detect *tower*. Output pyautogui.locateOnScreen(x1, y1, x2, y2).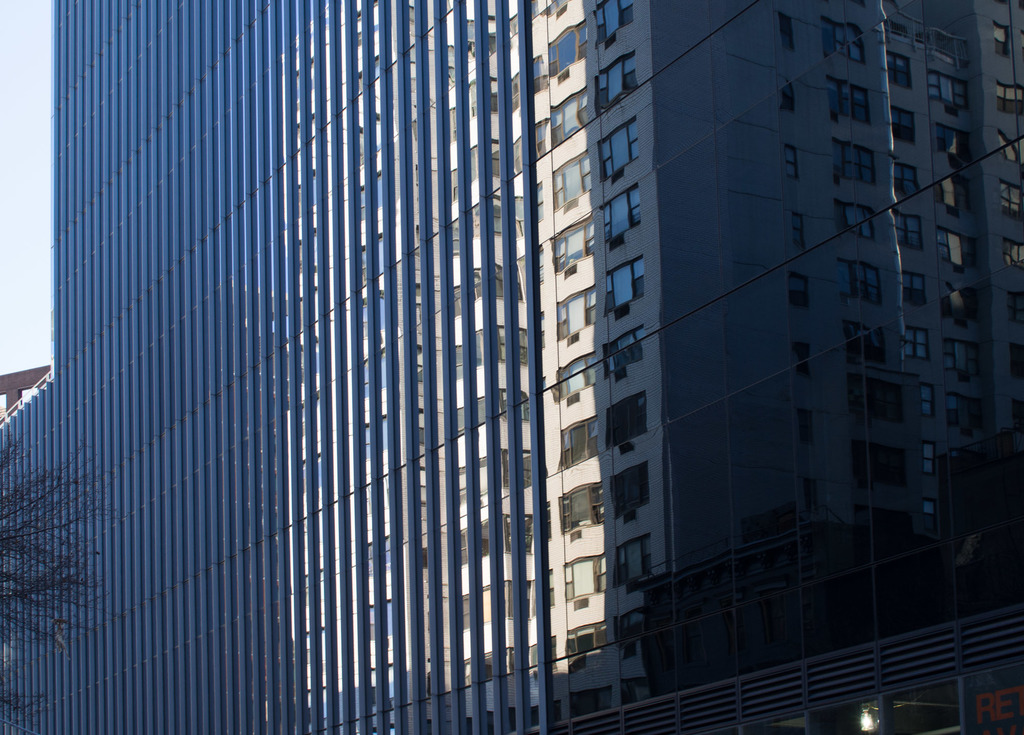
pyautogui.locateOnScreen(27, 0, 761, 684).
